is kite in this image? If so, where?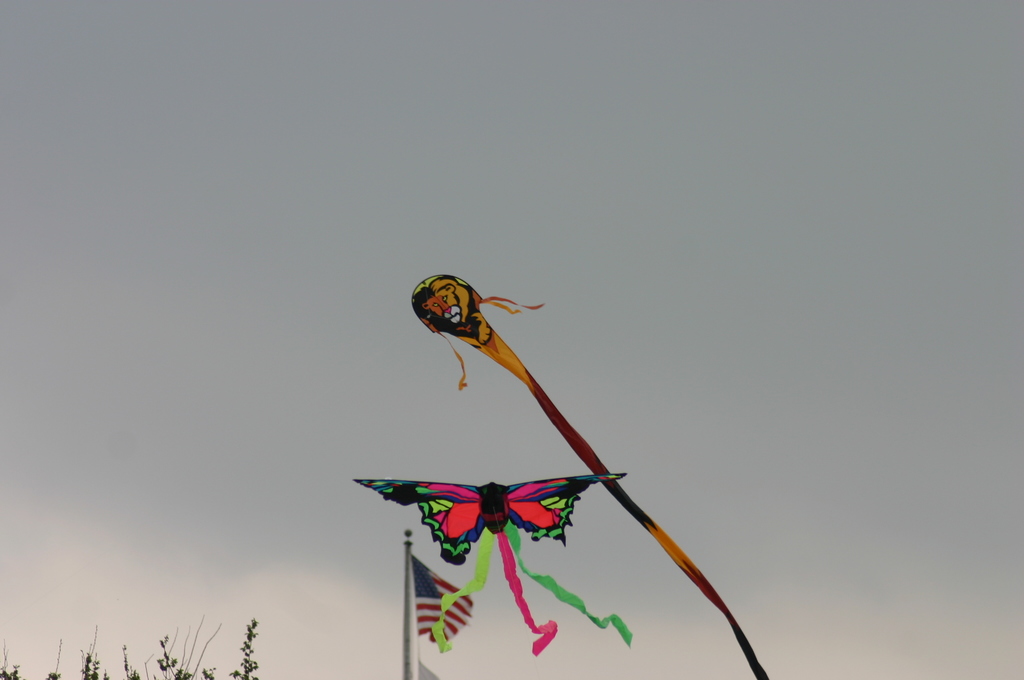
Yes, at (x1=353, y1=475, x2=635, y2=659).
